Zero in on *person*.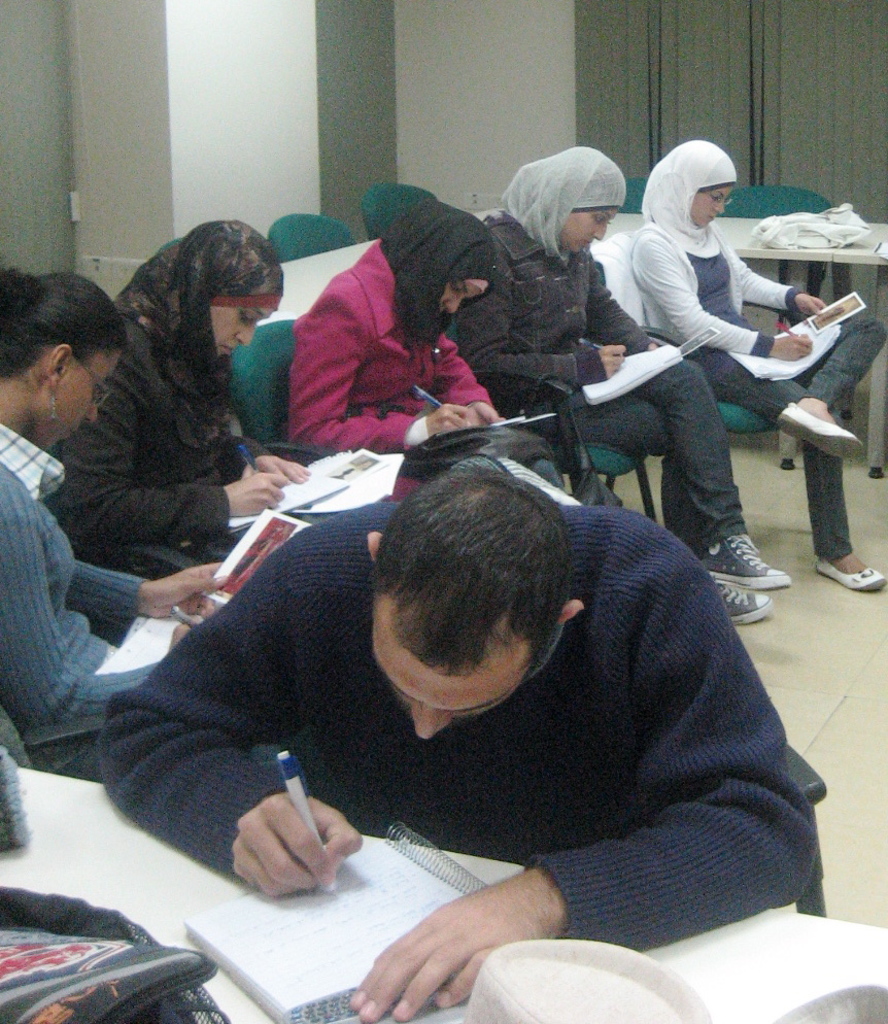
Zeroed in: [x1=0, y1=270, x2=227, y2=787].
